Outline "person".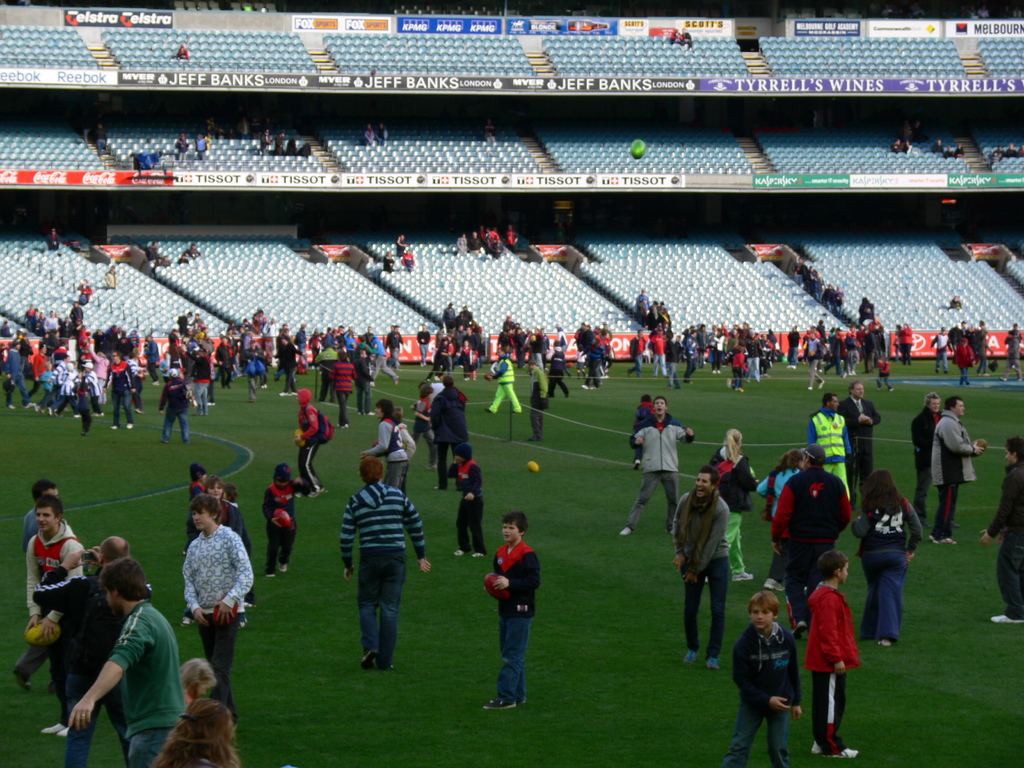
Outline: select_region(700, 429, 757, 584).
